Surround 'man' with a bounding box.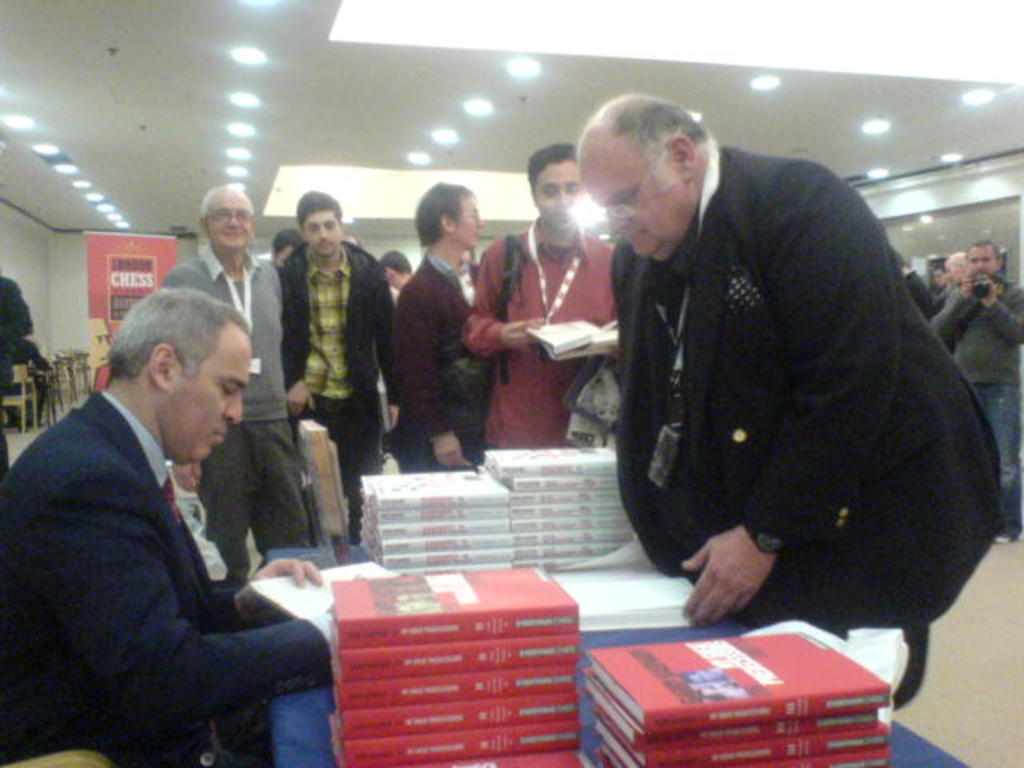
box=[912, 235, 1022, 525].
